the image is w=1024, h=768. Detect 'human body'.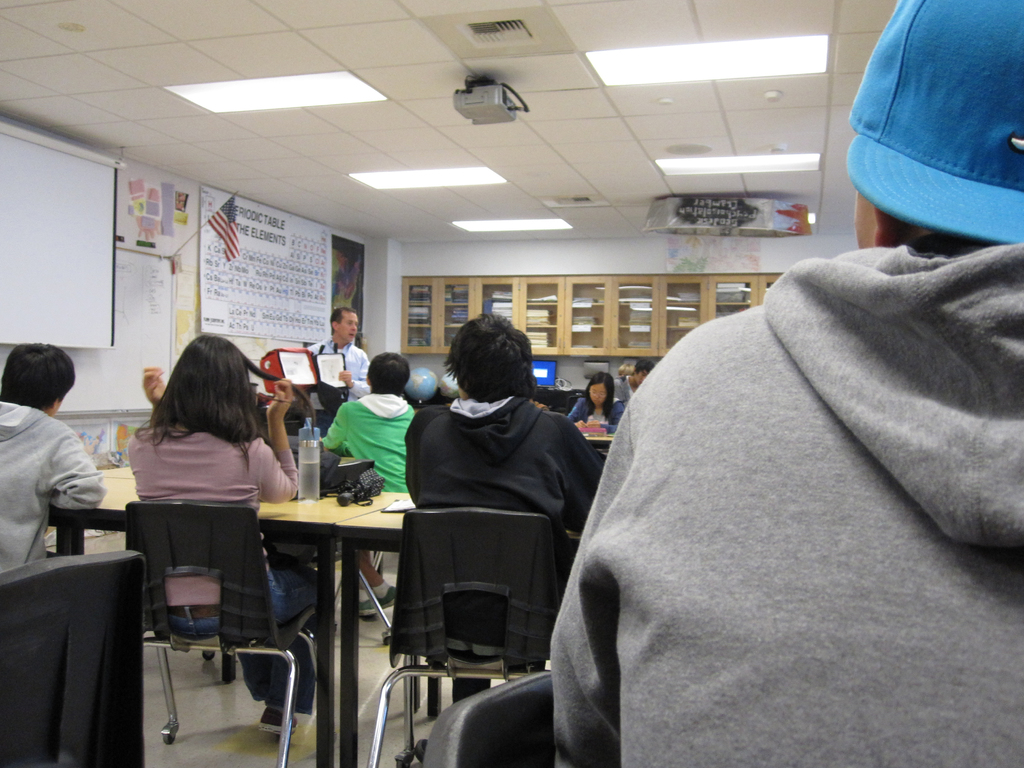
Detection: BBox(0, 397, 110, 575).
